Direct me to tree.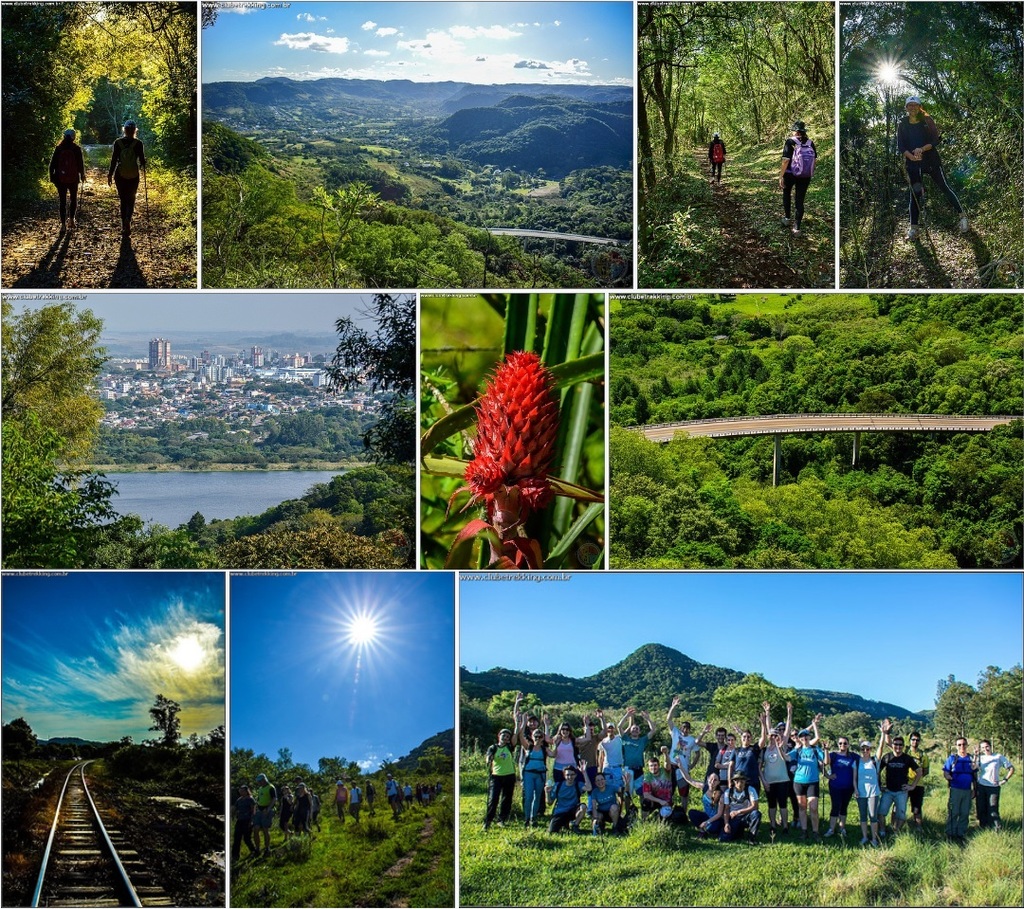
Direction: [233, 748, 281, 783].
